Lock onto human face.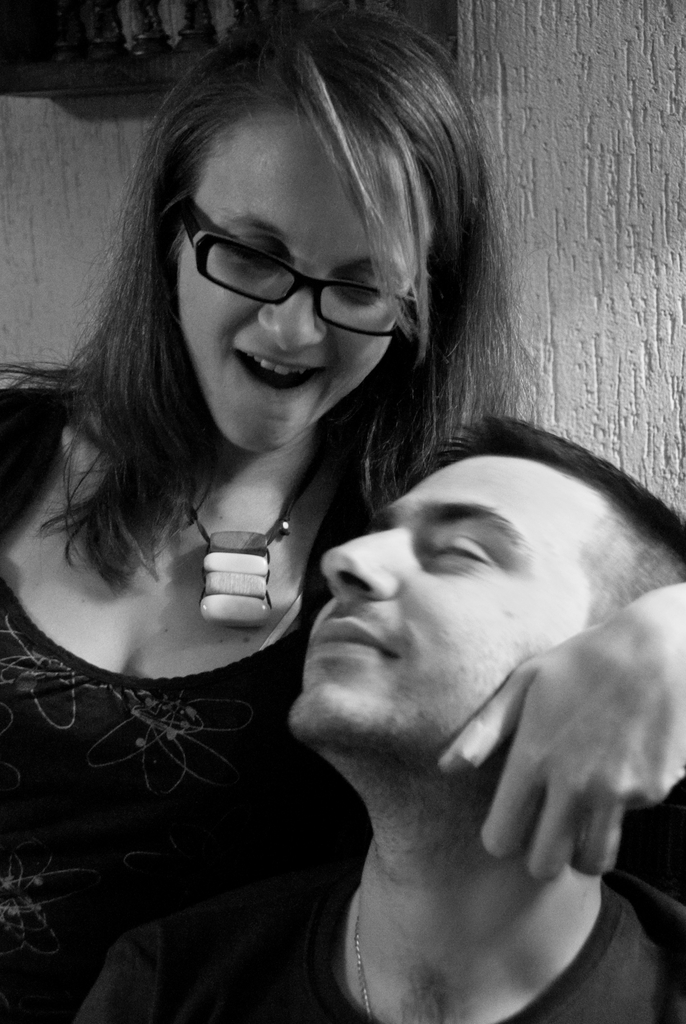
Locked: <region>179, 120, 432, 454</region>.
